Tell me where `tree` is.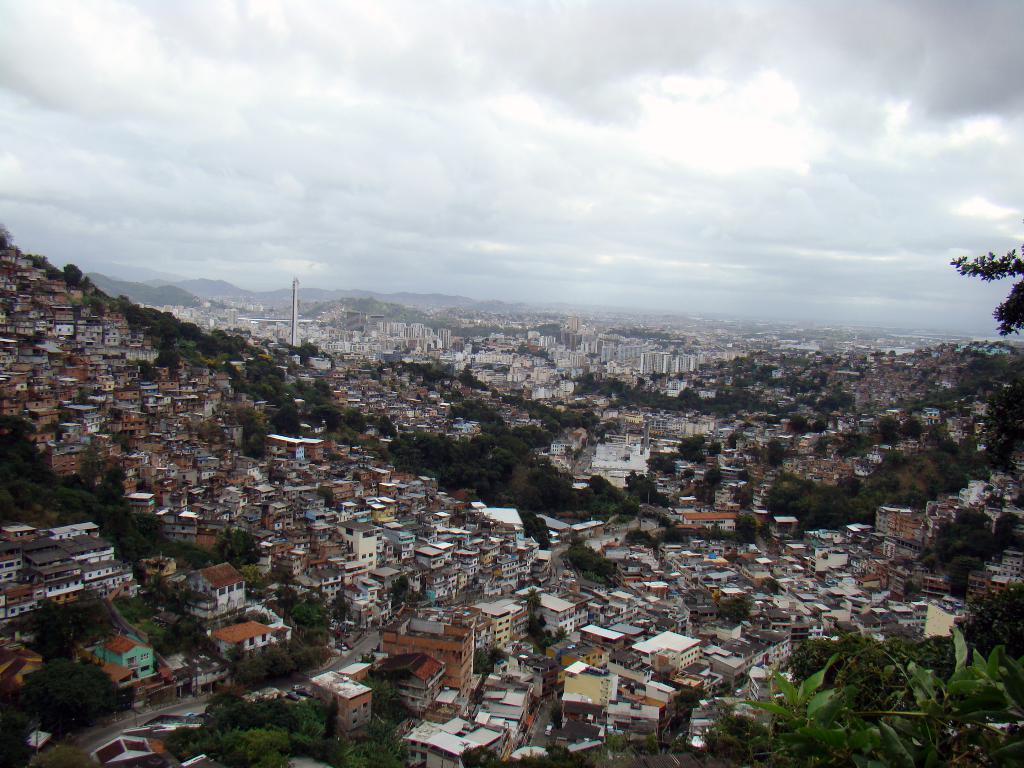
`tree` is at <box>657,524,685,548</box>.
